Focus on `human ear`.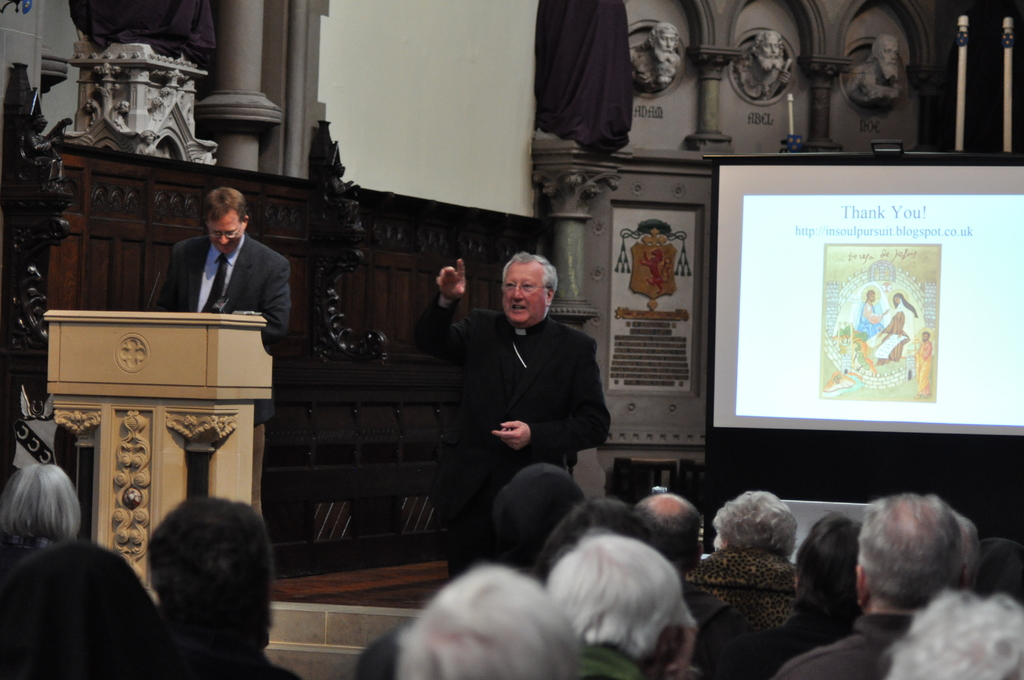
Focused at 547, 291, 556, 307.
